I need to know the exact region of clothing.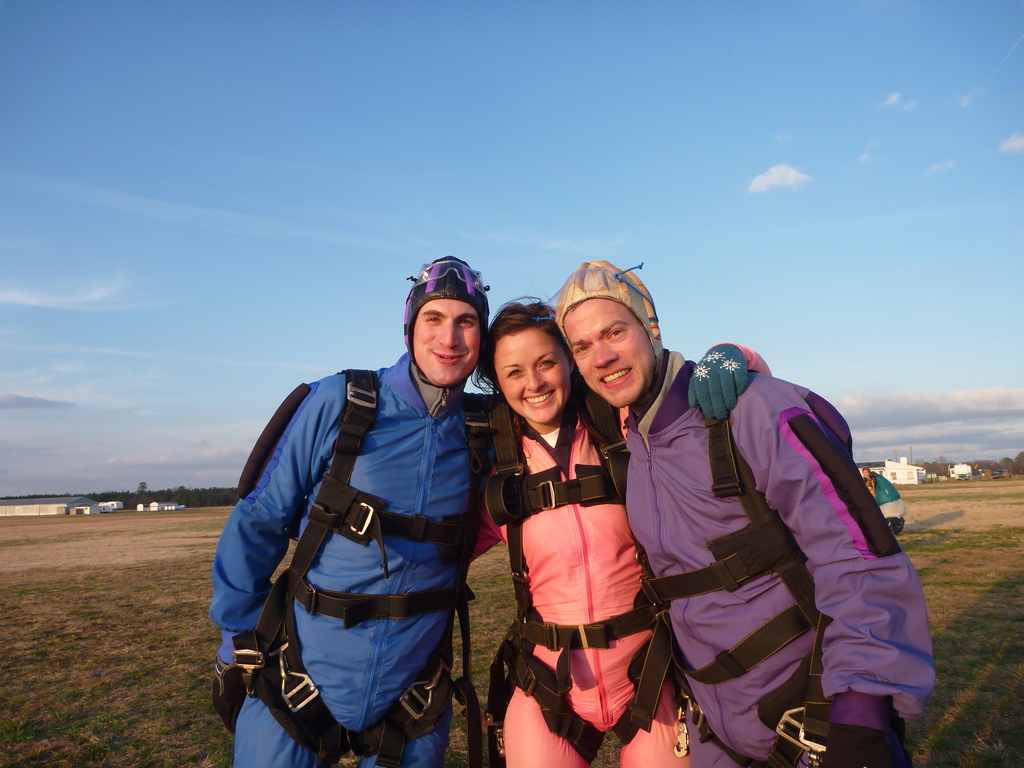
Region: [left=470, top=340, right=771, bottom=767].
